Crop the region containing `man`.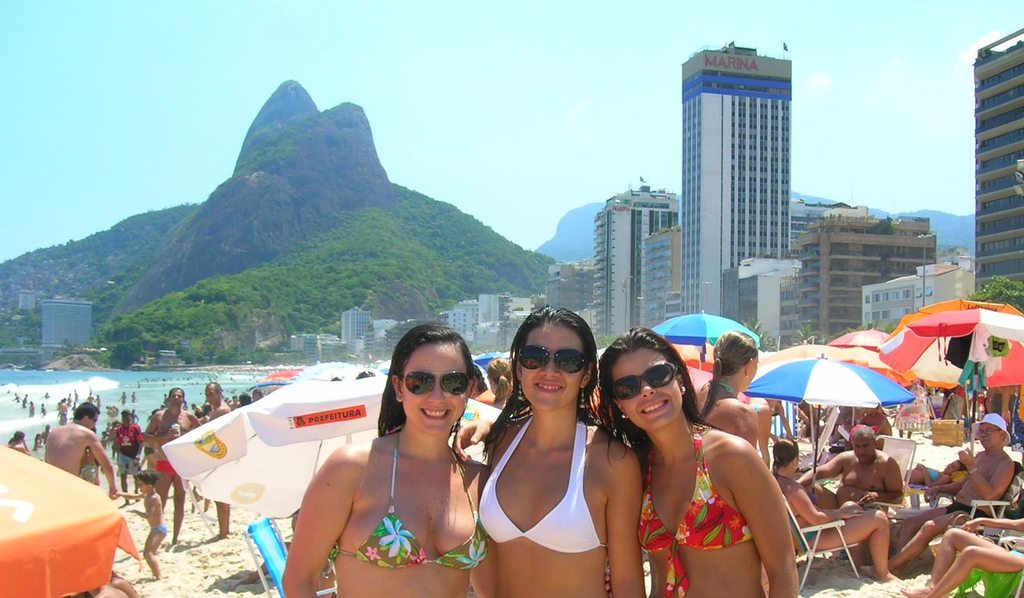
Crop region: select_region(109, 404, 144, 509).
